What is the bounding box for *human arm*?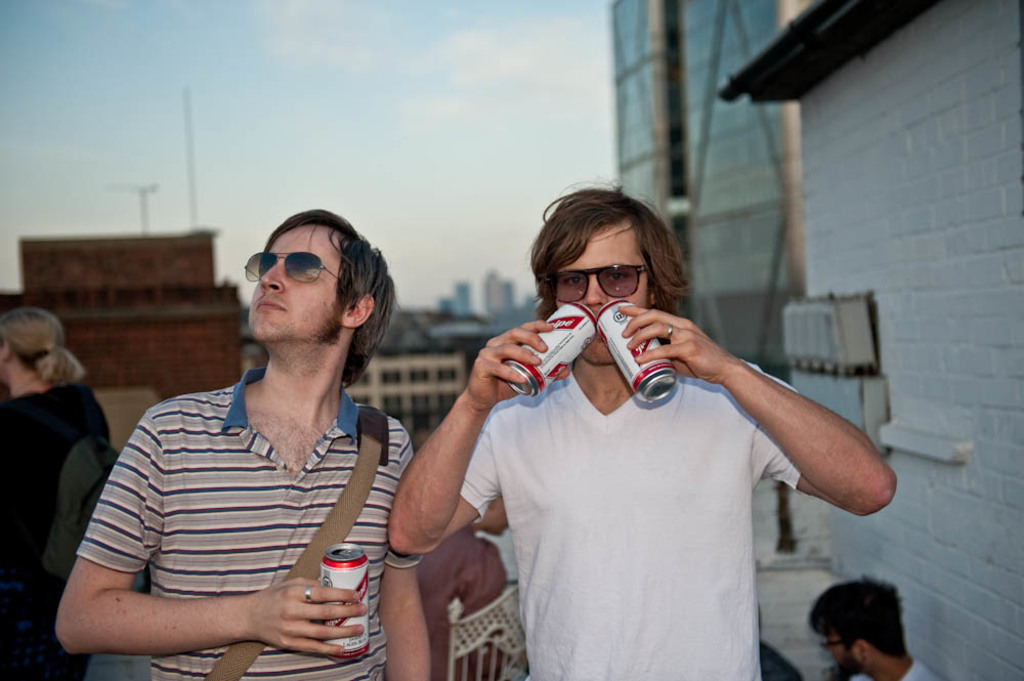
<region>382, 547, 431, 680</region>.
